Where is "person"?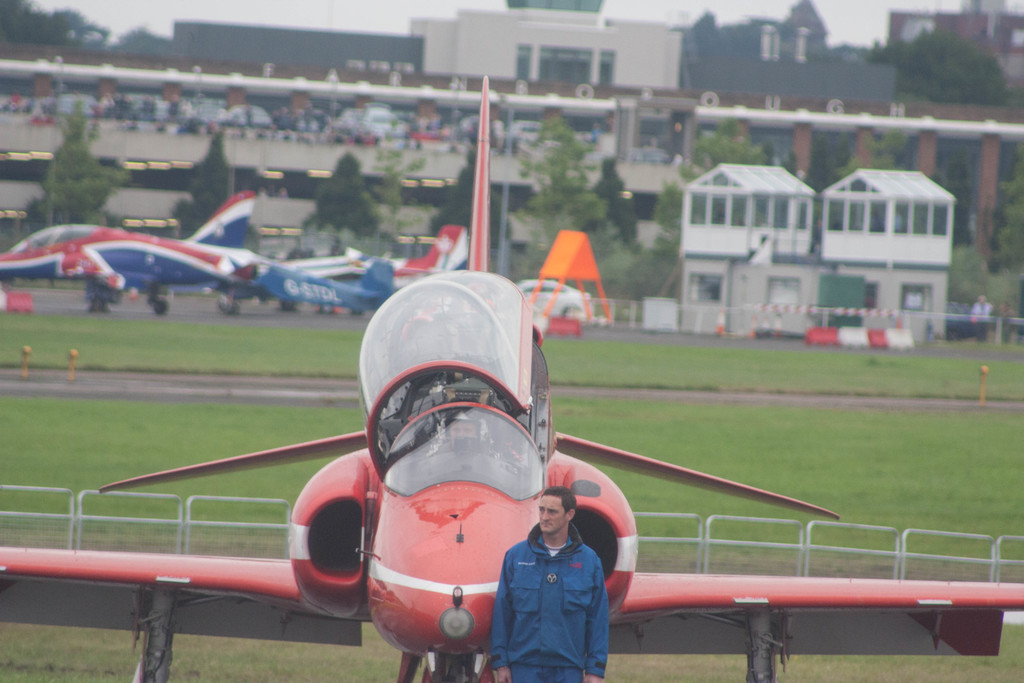
(490, 486, 607, 682).
